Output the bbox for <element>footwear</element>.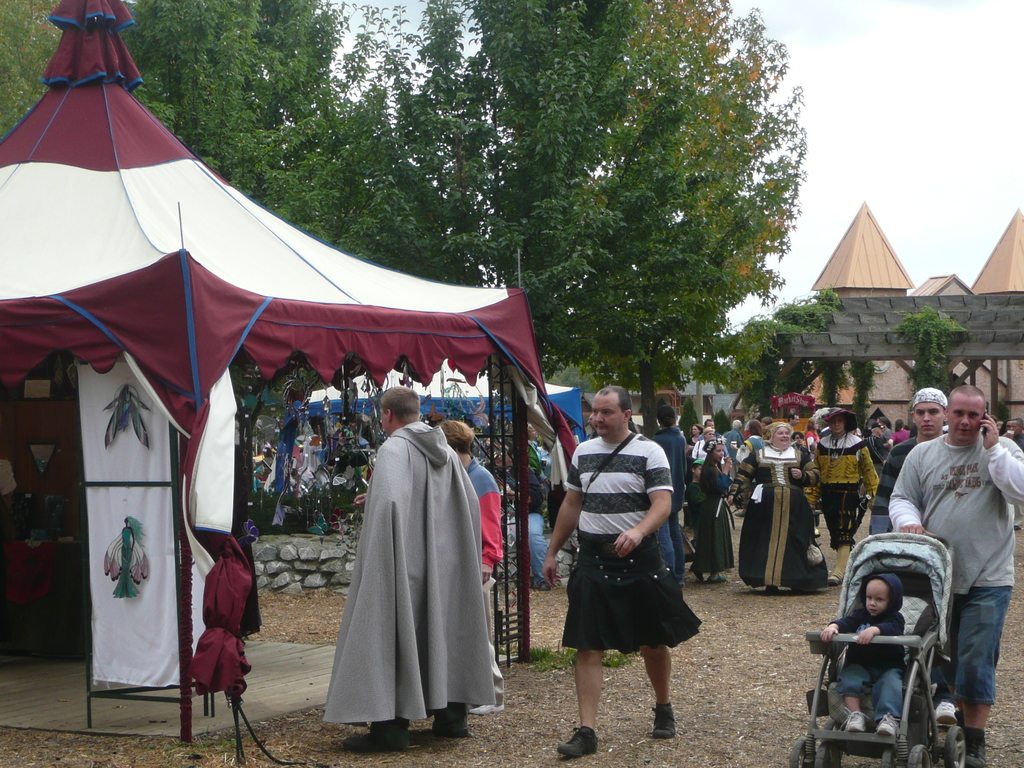
pyautogui.locateOnScreen(429, 717, 472, 737).
